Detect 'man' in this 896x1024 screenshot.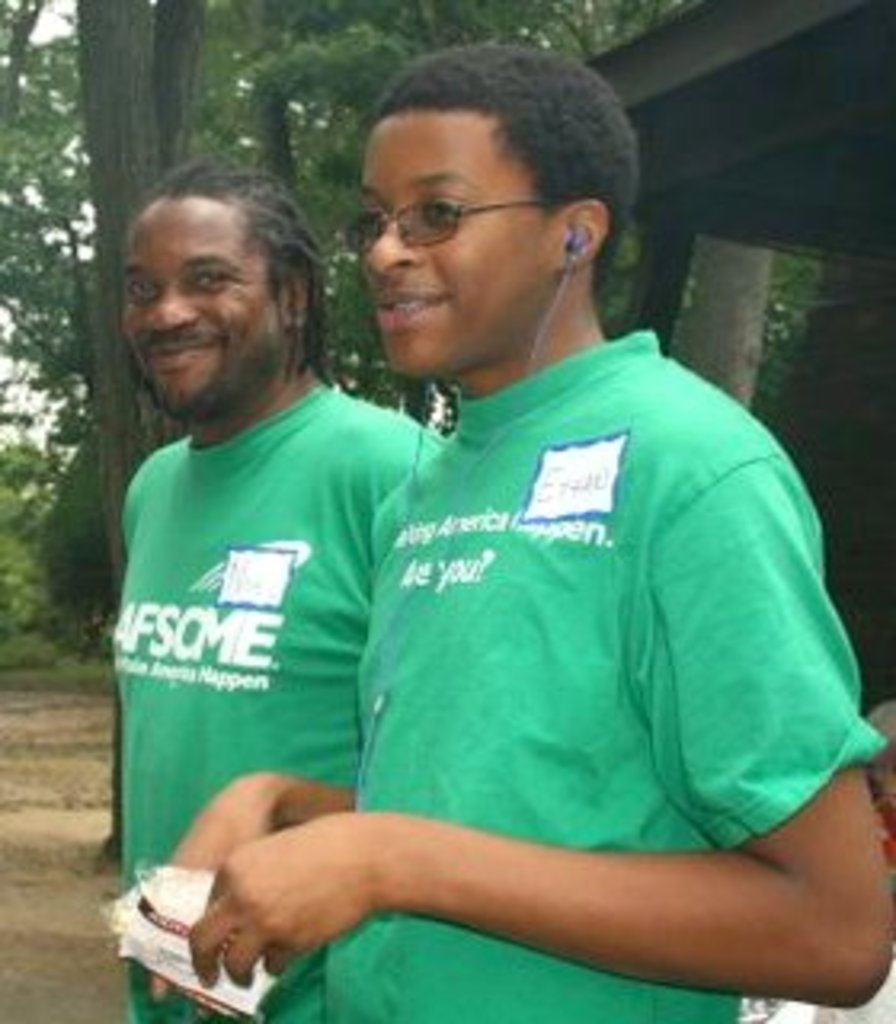
Detection: 109/150/445/1021.
